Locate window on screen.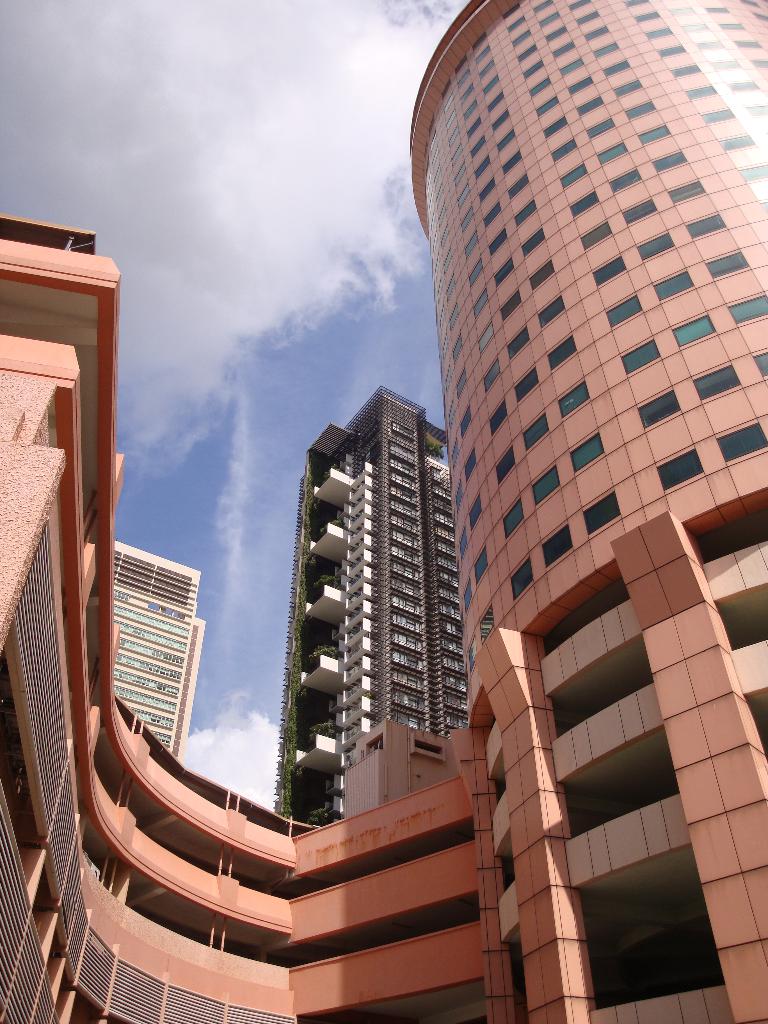
On screen at 709,257,742,274.
